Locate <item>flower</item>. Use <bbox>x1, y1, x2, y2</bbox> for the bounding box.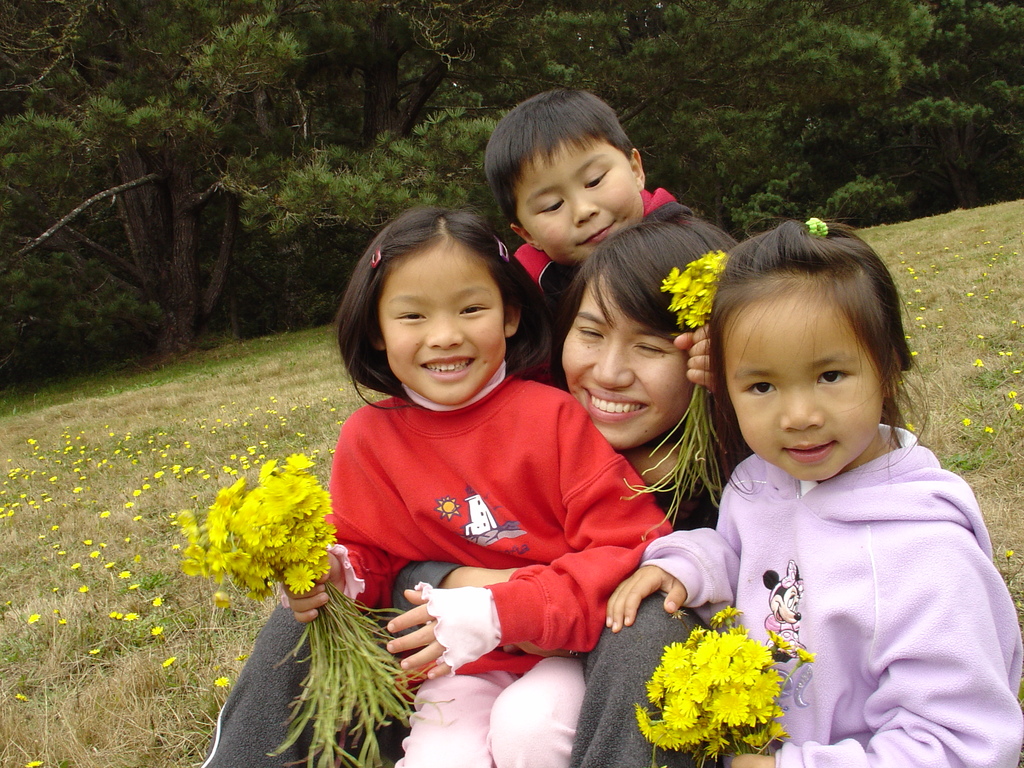
<bbox>150, 628, 161, 634</bbox>.
